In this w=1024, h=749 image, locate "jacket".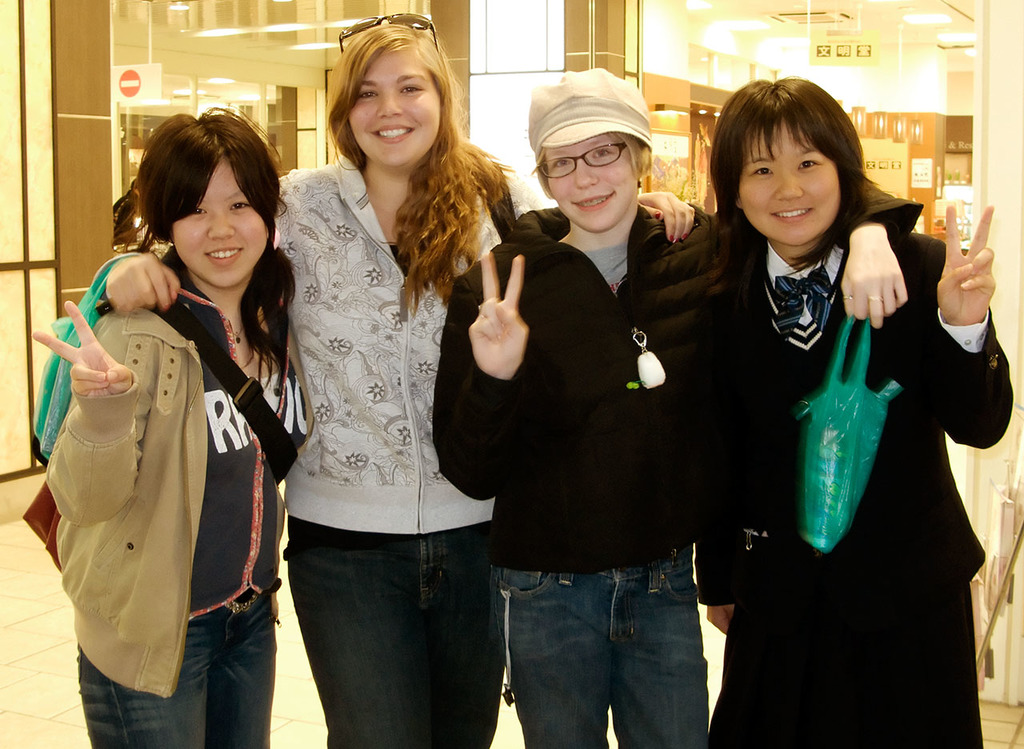
Bounding box: region(428, 206, 921, 569).
